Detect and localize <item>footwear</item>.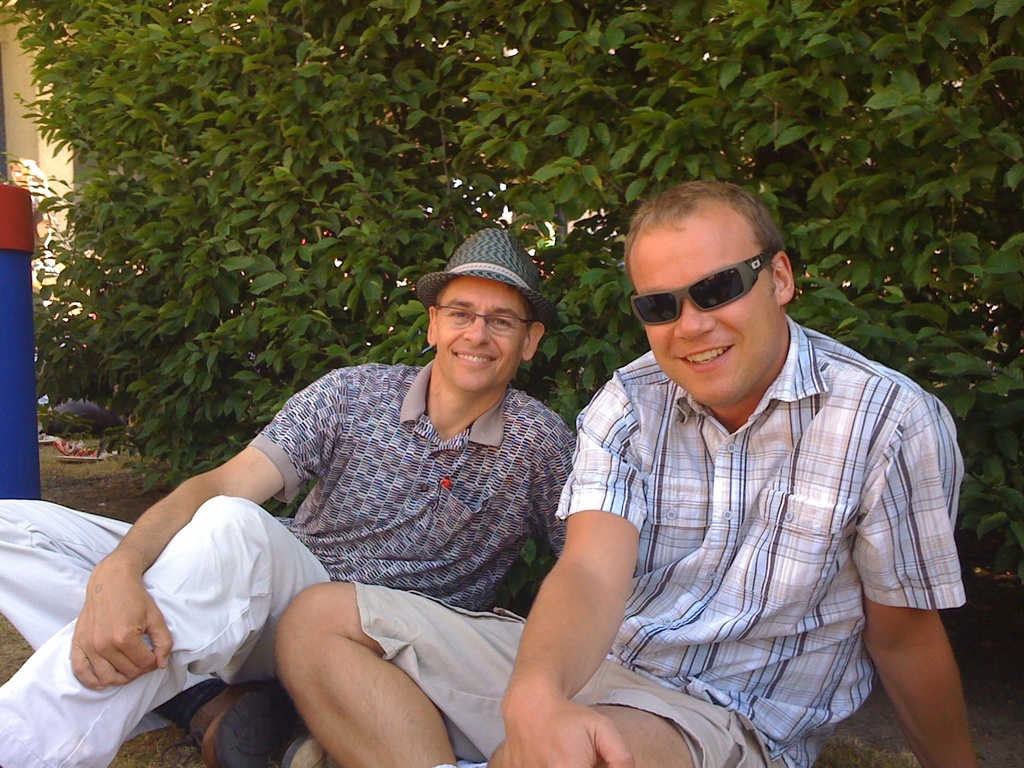
Localized at 155:689:309:767.
